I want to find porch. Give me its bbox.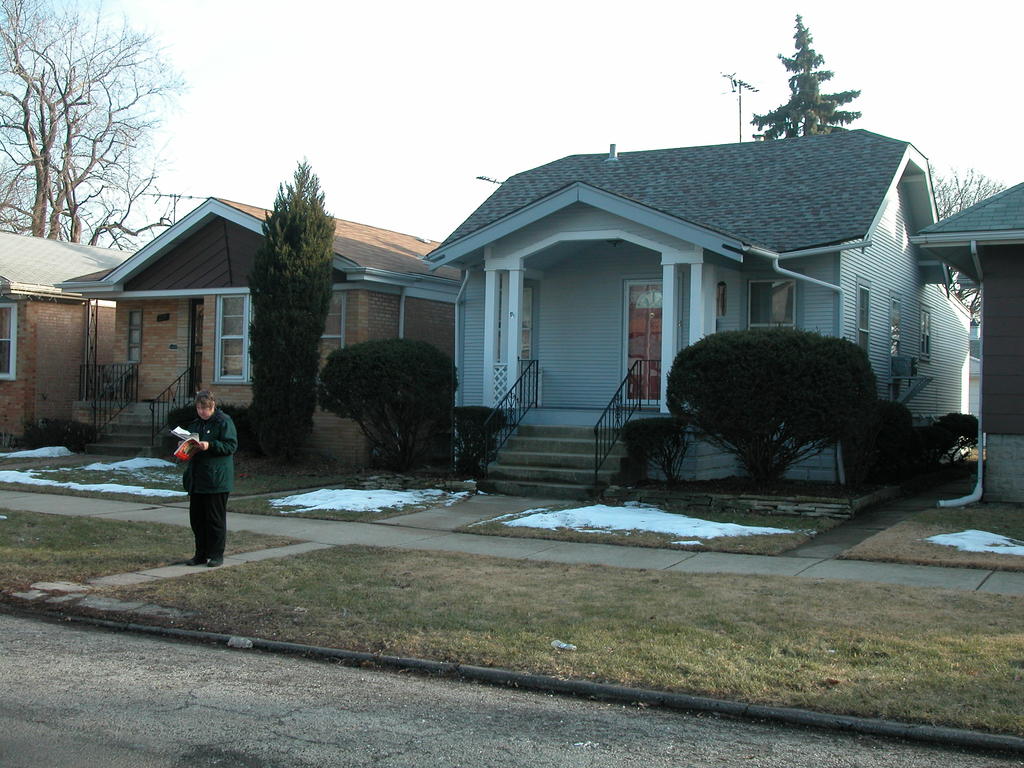
x1=77, y1=358, x2=204, y2=402.
